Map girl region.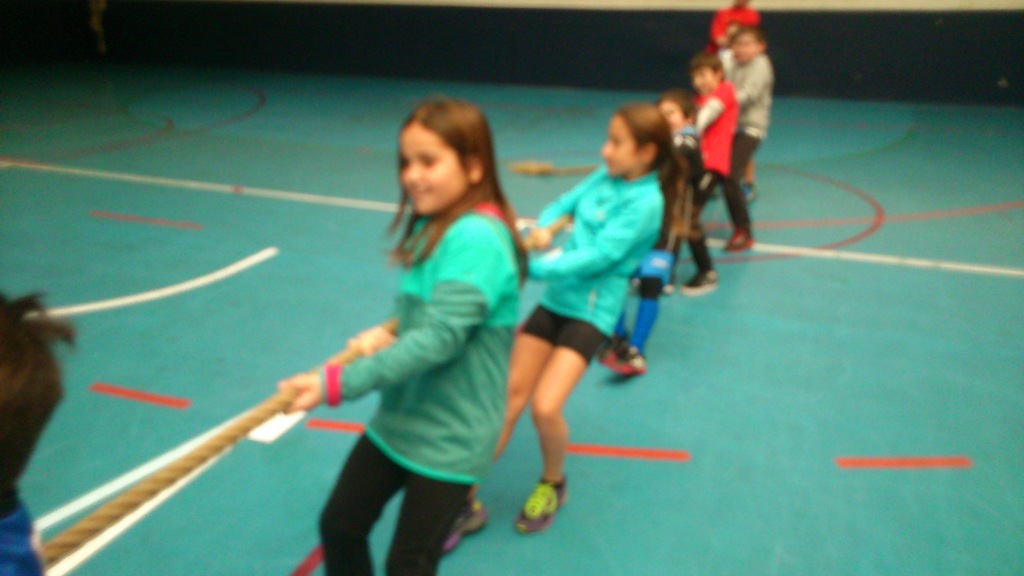
Mapped to {"left": 448, "top": 102, "right": 701, "bottom": 546}.
